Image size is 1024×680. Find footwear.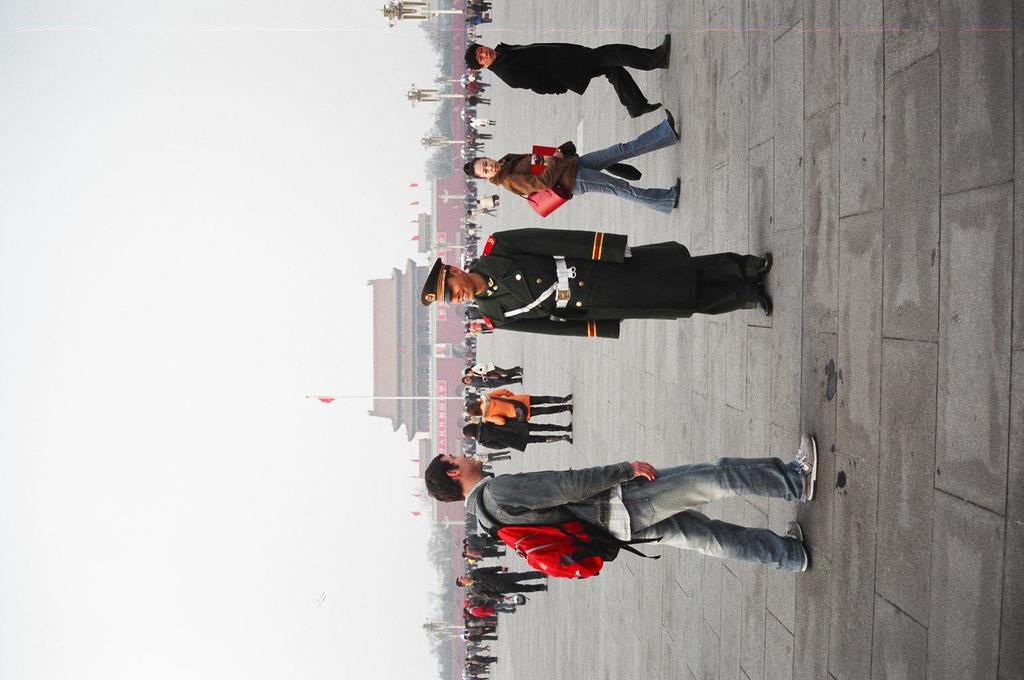
bbox=[673, 179, 683, 210].
